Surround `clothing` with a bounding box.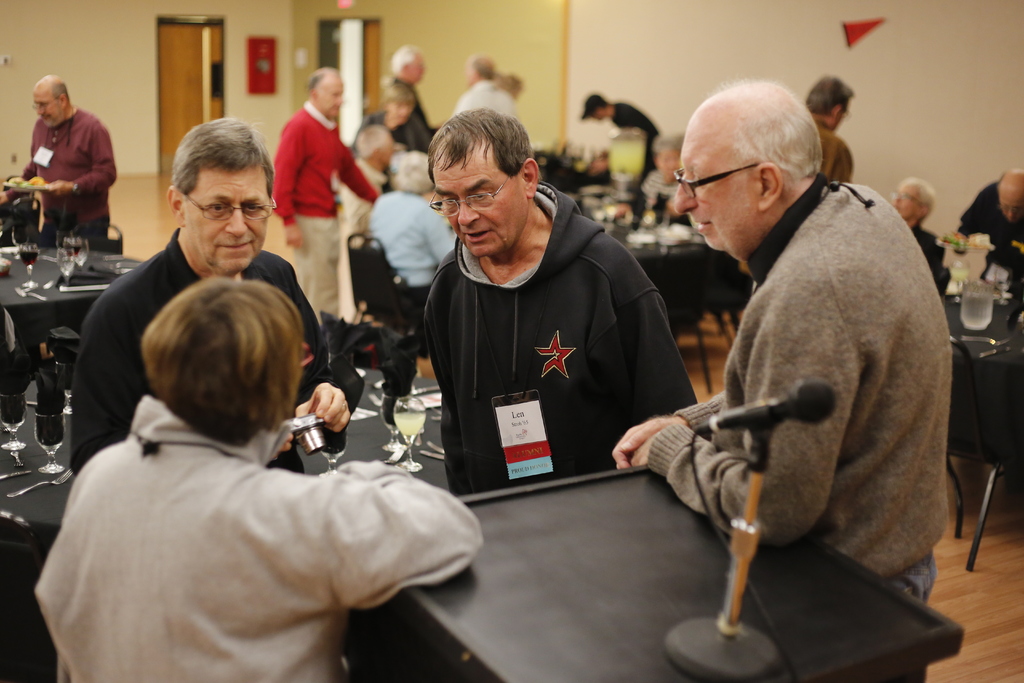
(34, 394, 485, 682).
